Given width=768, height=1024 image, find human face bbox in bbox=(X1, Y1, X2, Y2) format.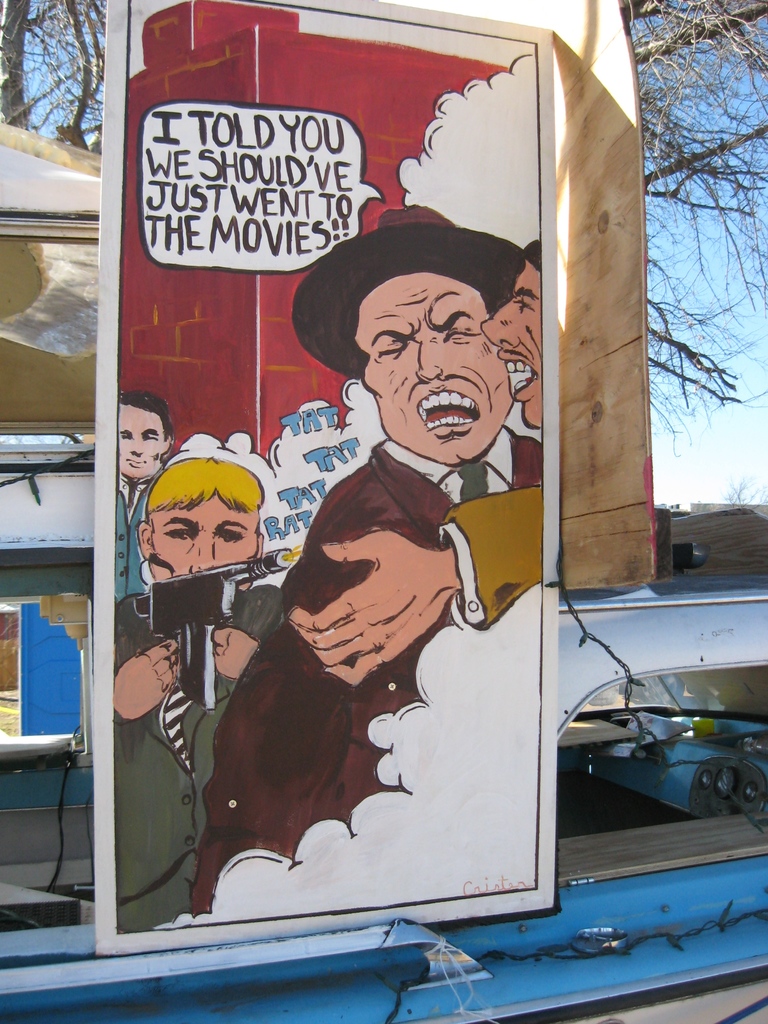
bbox=(350, 271, 506, 462).
